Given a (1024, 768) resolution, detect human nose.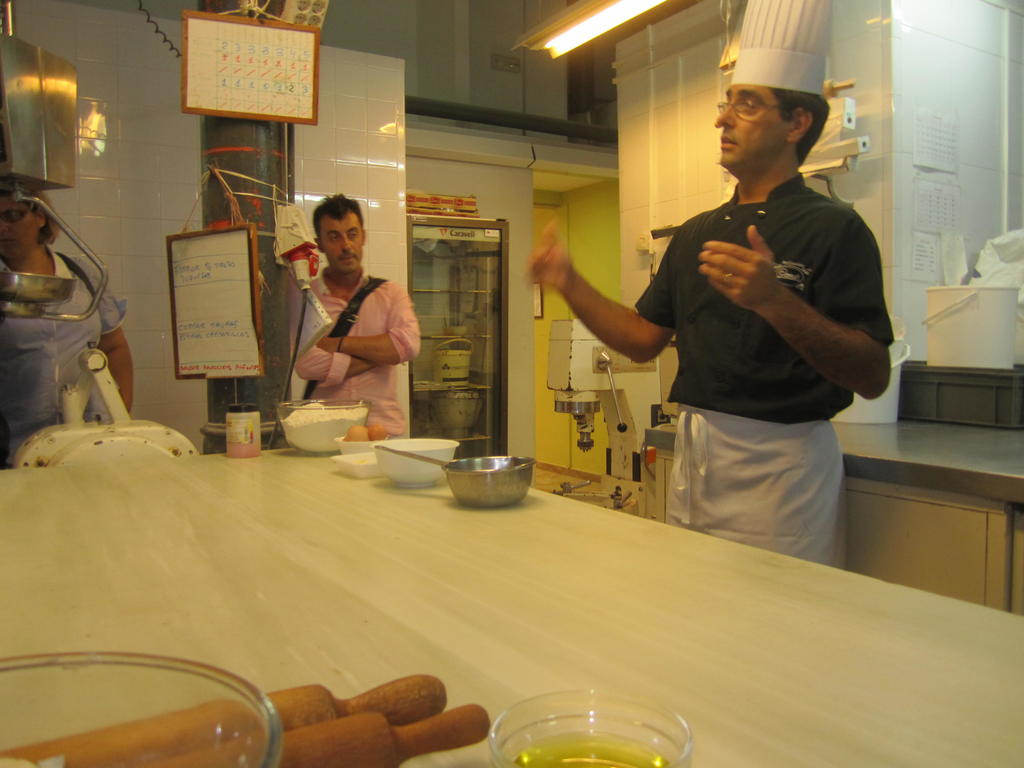
x1=4 y1=218 x2=12 y2=236.
